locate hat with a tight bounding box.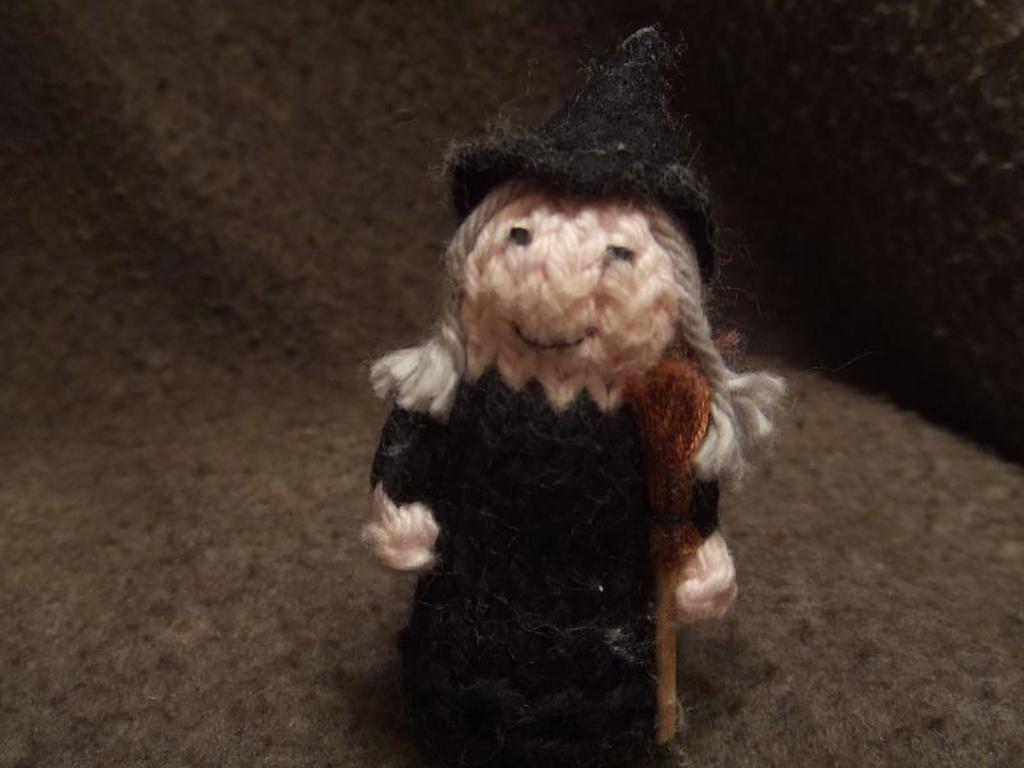
(449,29,721,284).
